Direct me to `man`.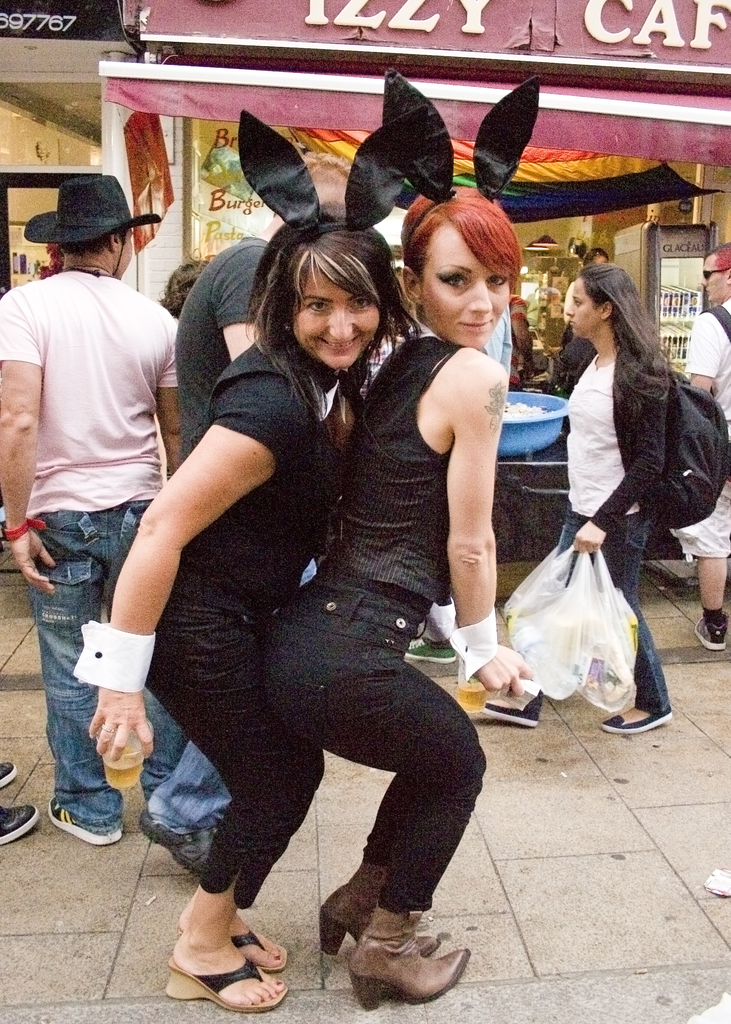
Direction: {"x1": 0, "y1": 168, "x2": 207, "y2": 851}.
